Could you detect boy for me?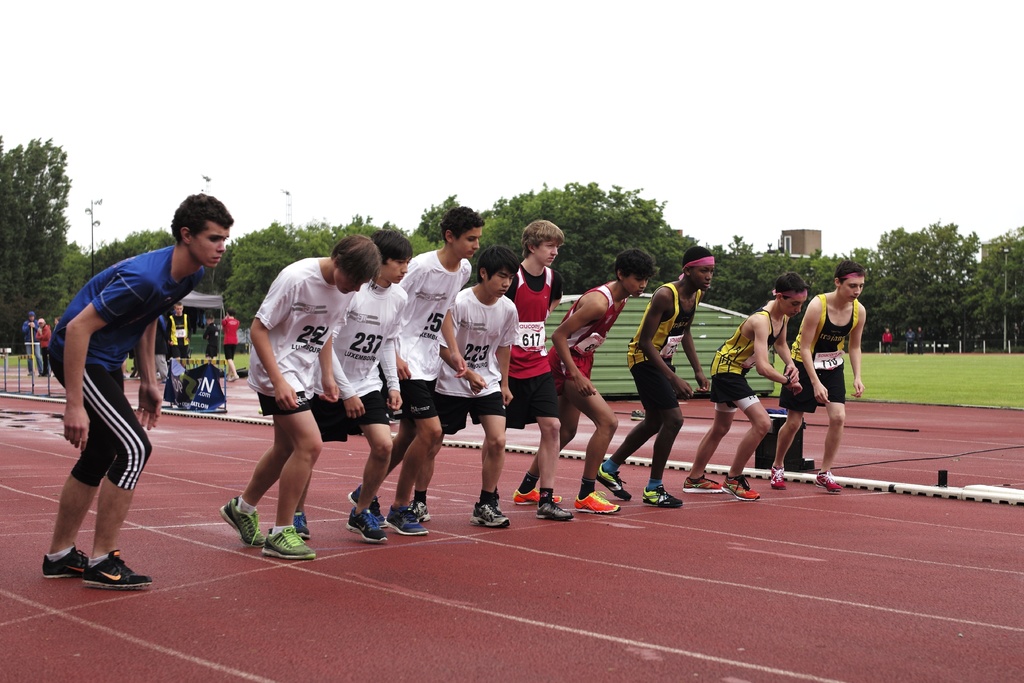
Detection result: [220,306,248,380].
